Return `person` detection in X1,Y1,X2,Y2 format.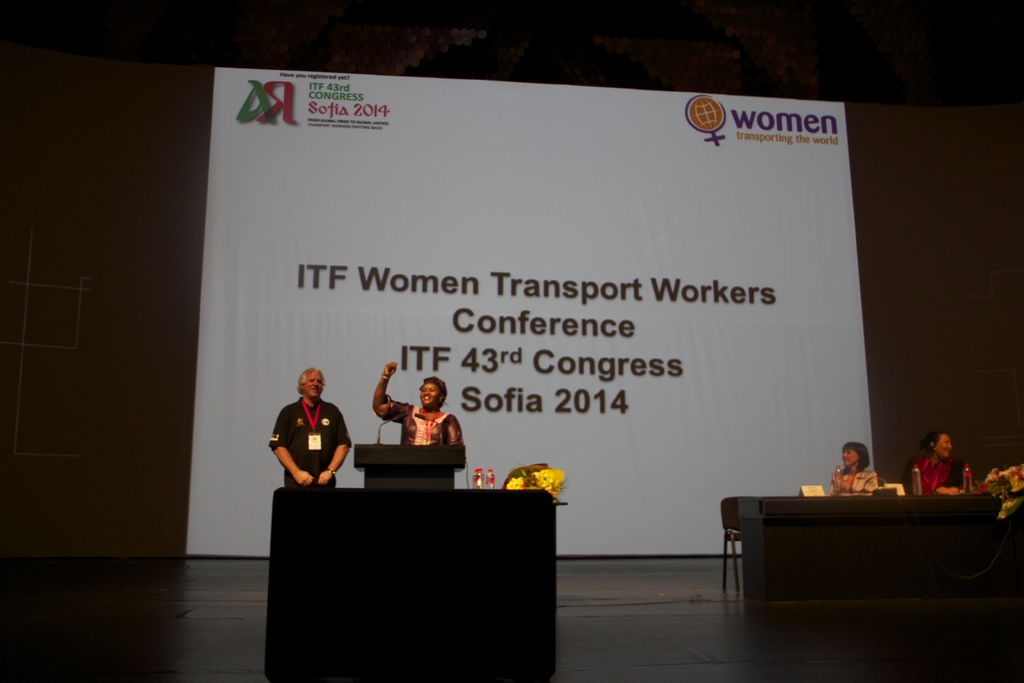
269,366,345,509.
